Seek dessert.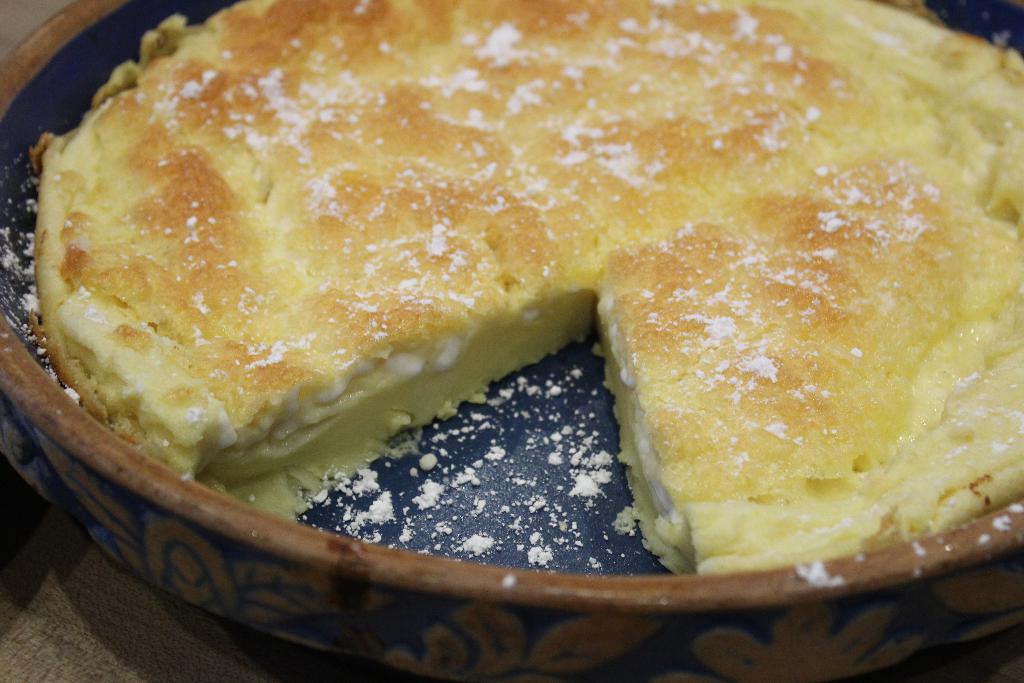
crop(59, 0, 949, 610).
